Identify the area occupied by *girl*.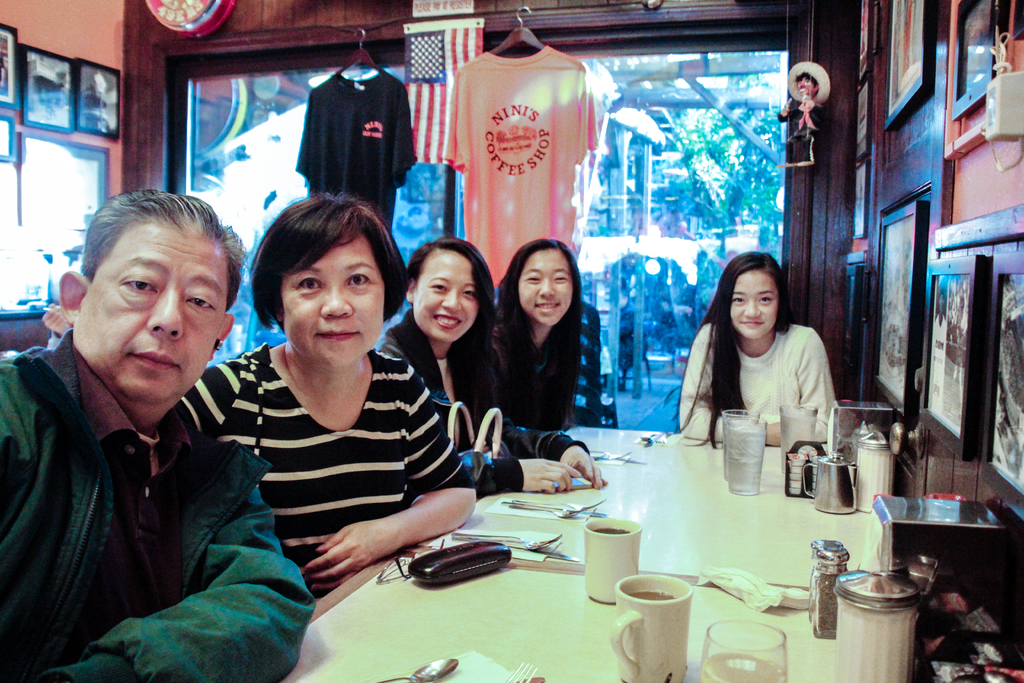
Area: [x1=489, y1=233, x2=598, y2=431].
